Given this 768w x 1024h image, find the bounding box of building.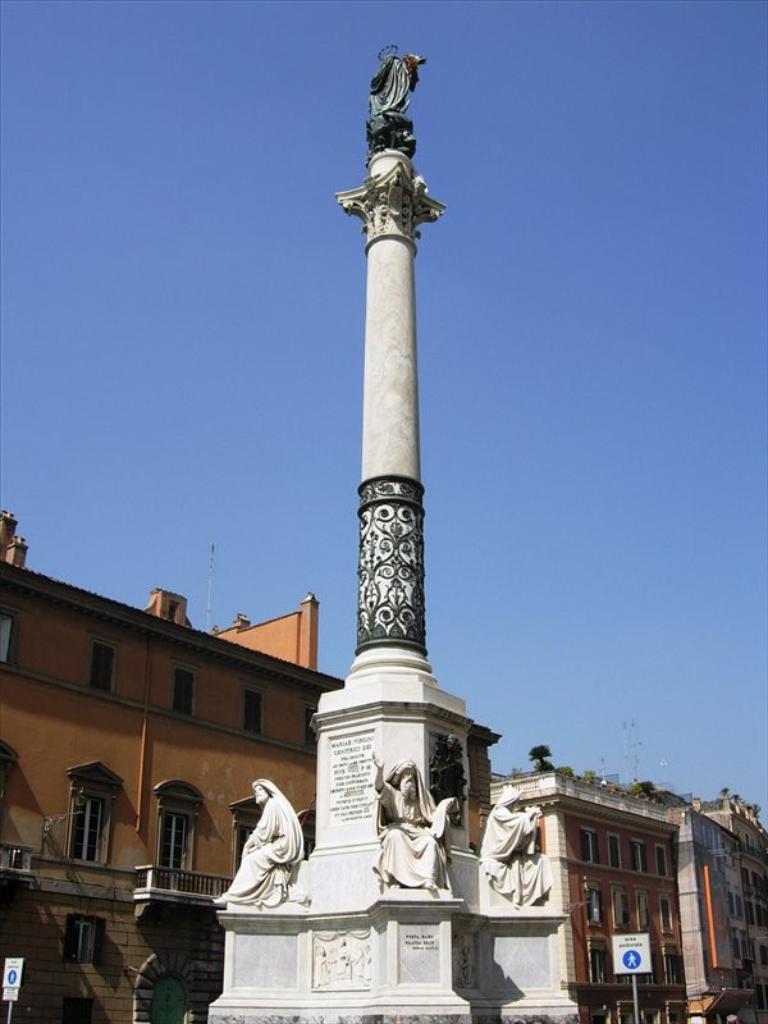
695 790 767 1021.
